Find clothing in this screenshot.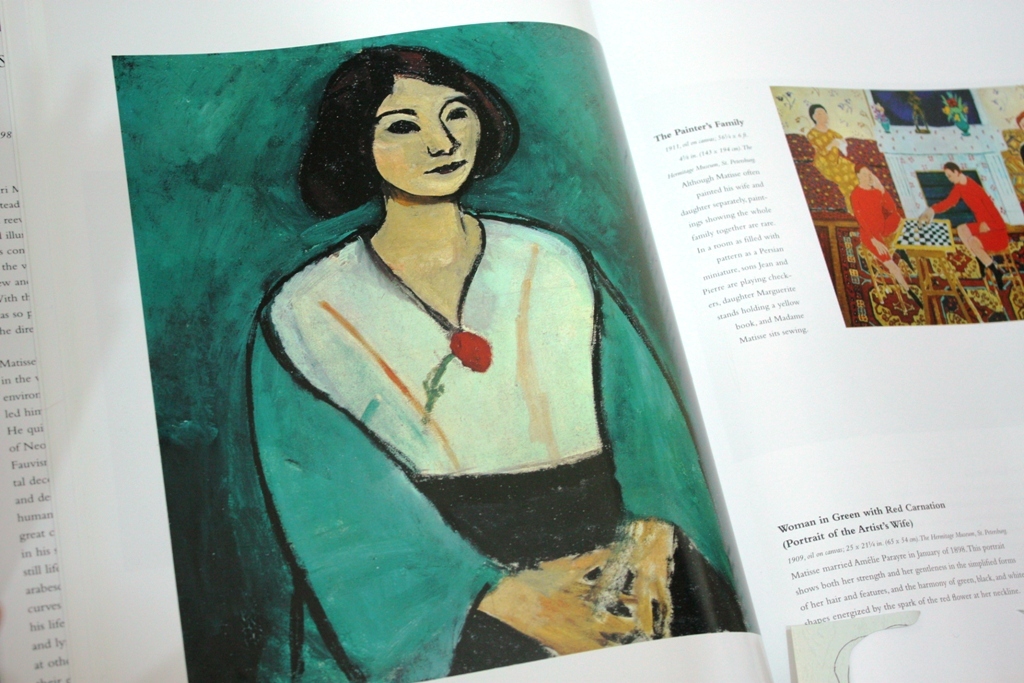
The bounding box for clothing is left=253, top=54, right=733, bottom=676.
